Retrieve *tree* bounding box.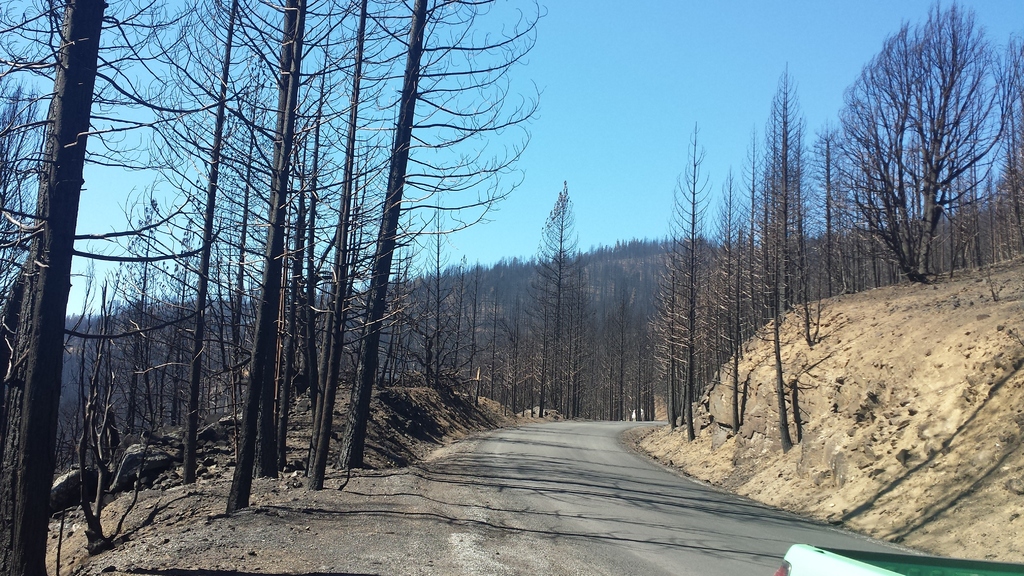
Bounding box: (123,0,261,482).
